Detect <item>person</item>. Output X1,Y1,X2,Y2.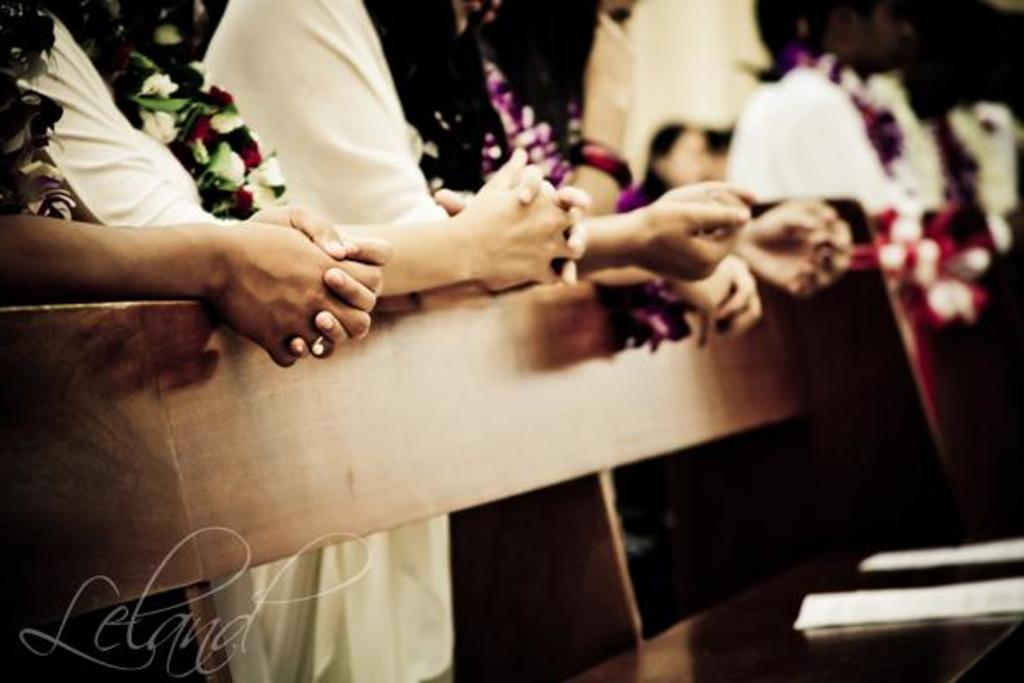
188,0,585,681.
